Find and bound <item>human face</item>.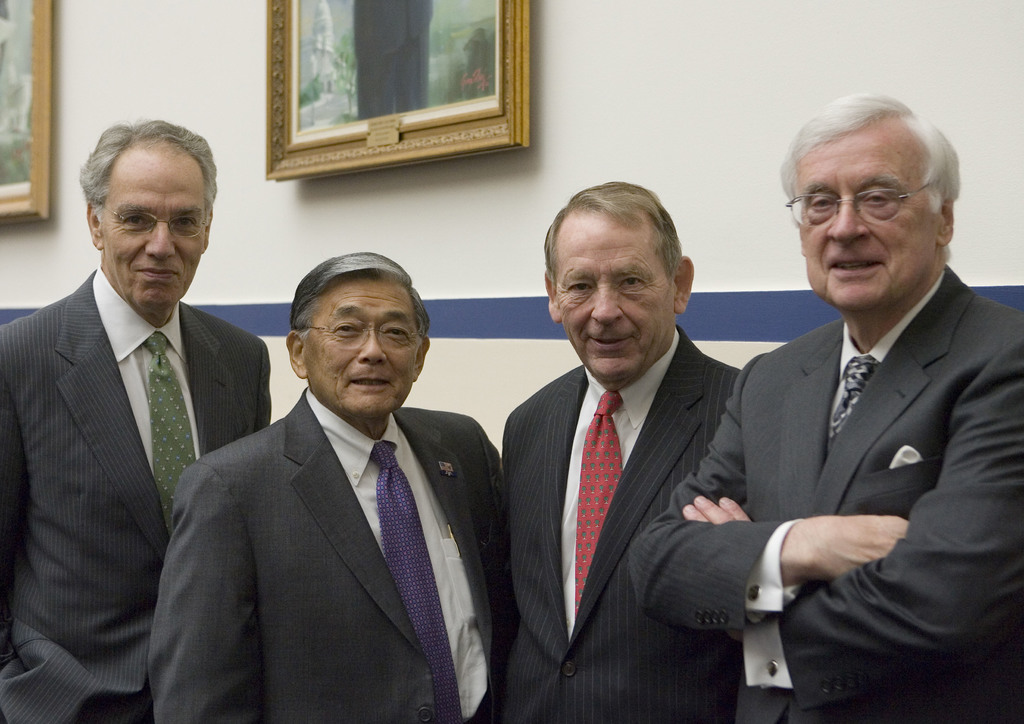
Bound: box(102, 146, 204, 309).
